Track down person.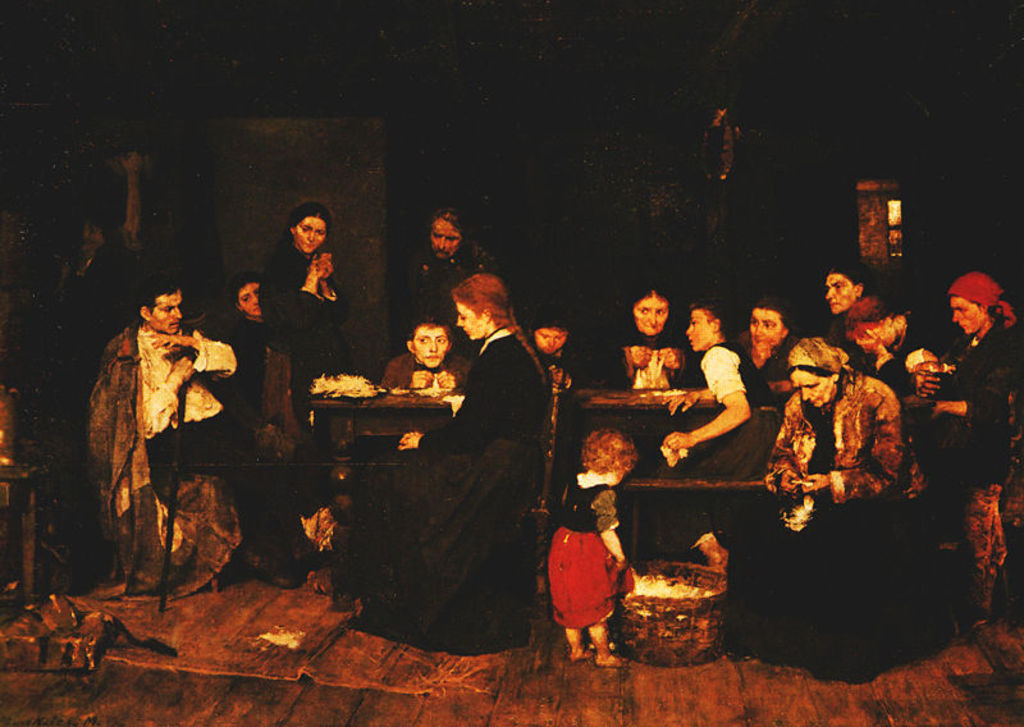
Tracked to {"x1": 763, "y1": 334, "x2": 966, "y2": 678}.
